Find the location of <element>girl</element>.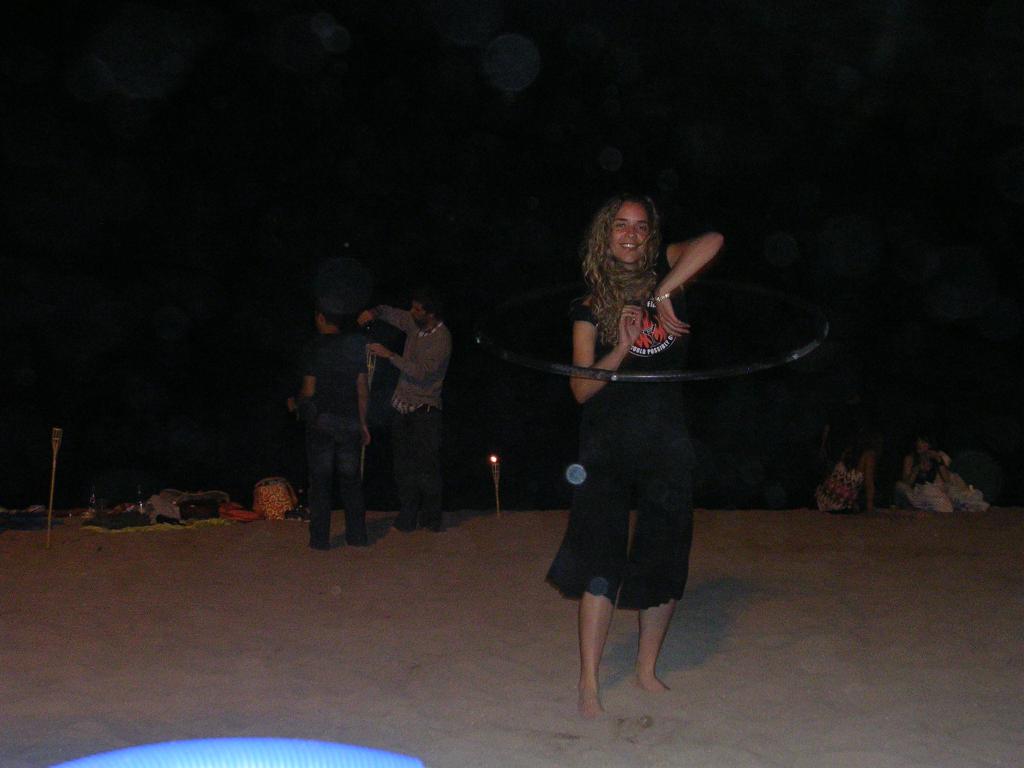
Location: 539, 195, 727, 715.
